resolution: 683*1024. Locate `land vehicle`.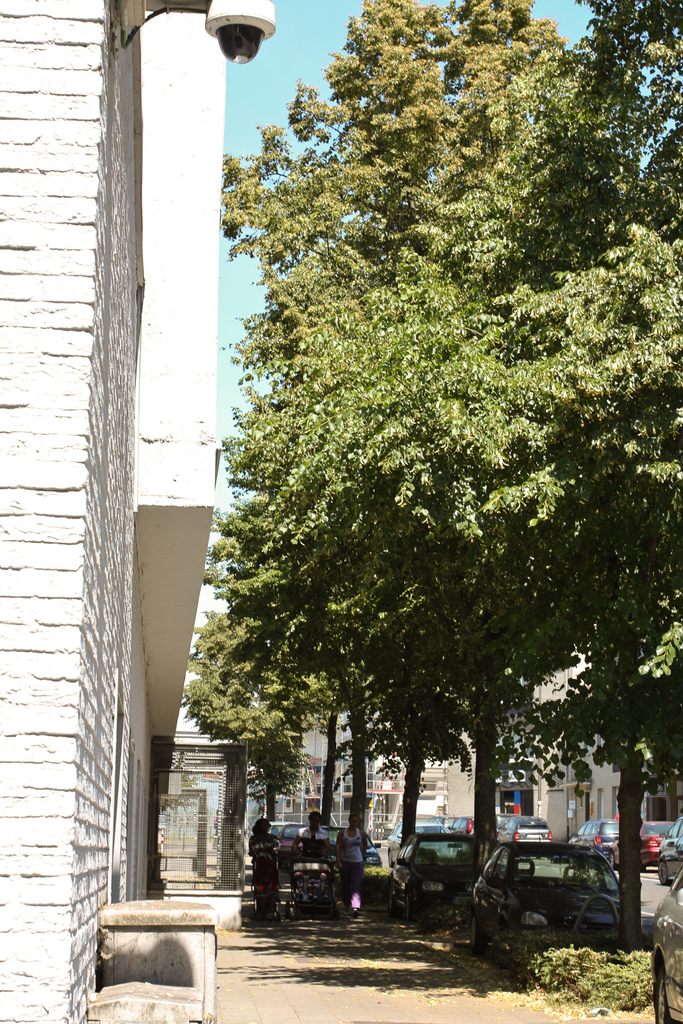
bbox=[387, 832, 473, 925].
